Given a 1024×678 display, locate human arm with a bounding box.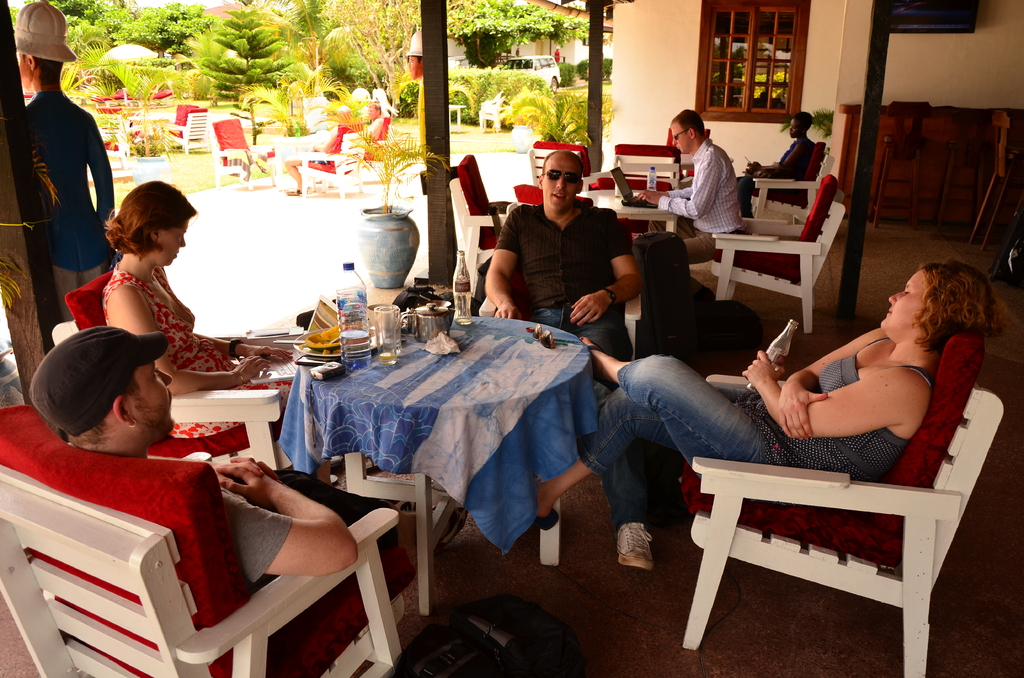
Located: locate(776, 324, 883, 433).
